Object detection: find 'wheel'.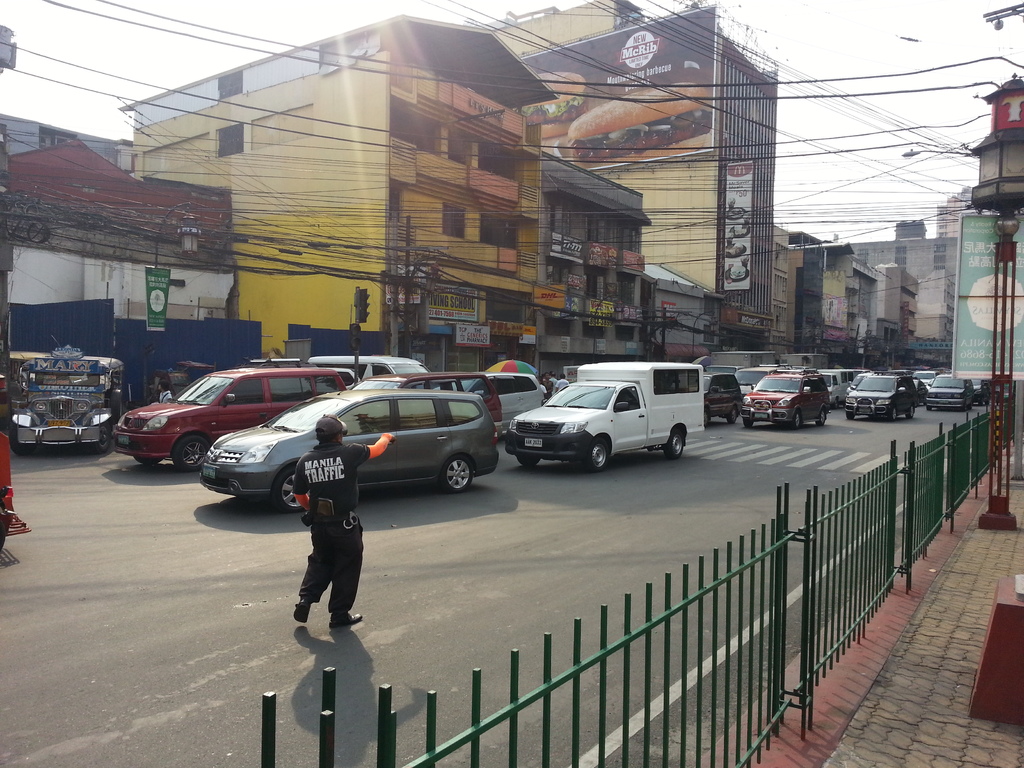
pyautogui.locateOnScreen(924, 406, 932, 412).
